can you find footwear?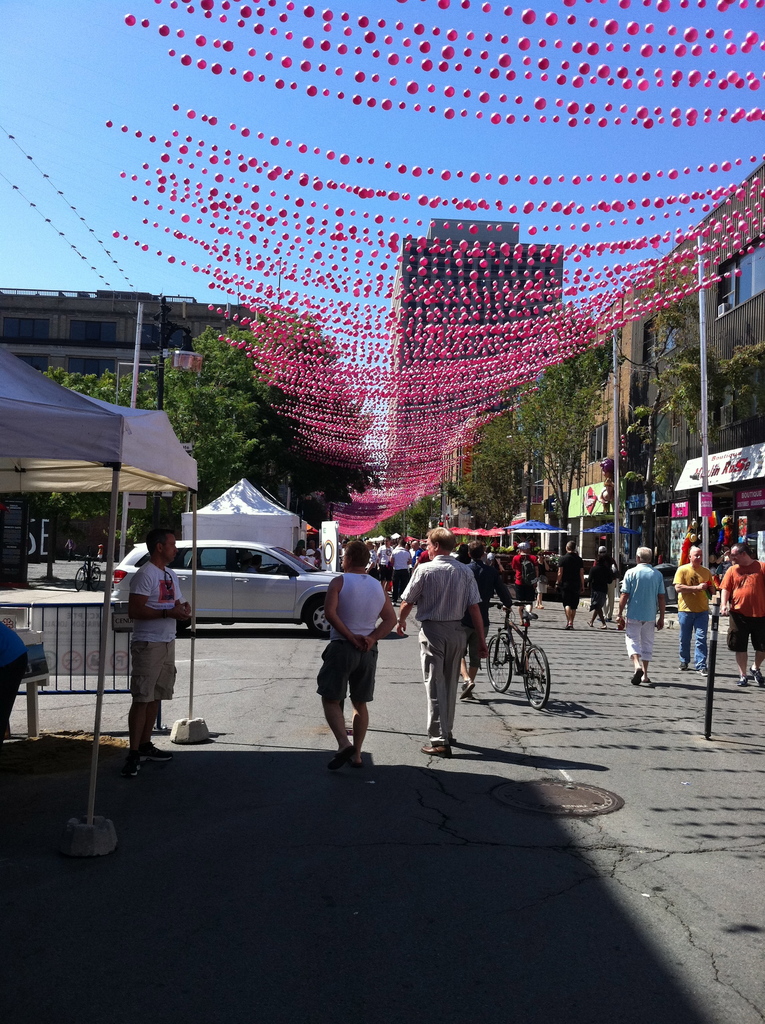
Yes, bounding box: 423, 742, 451, 756.
